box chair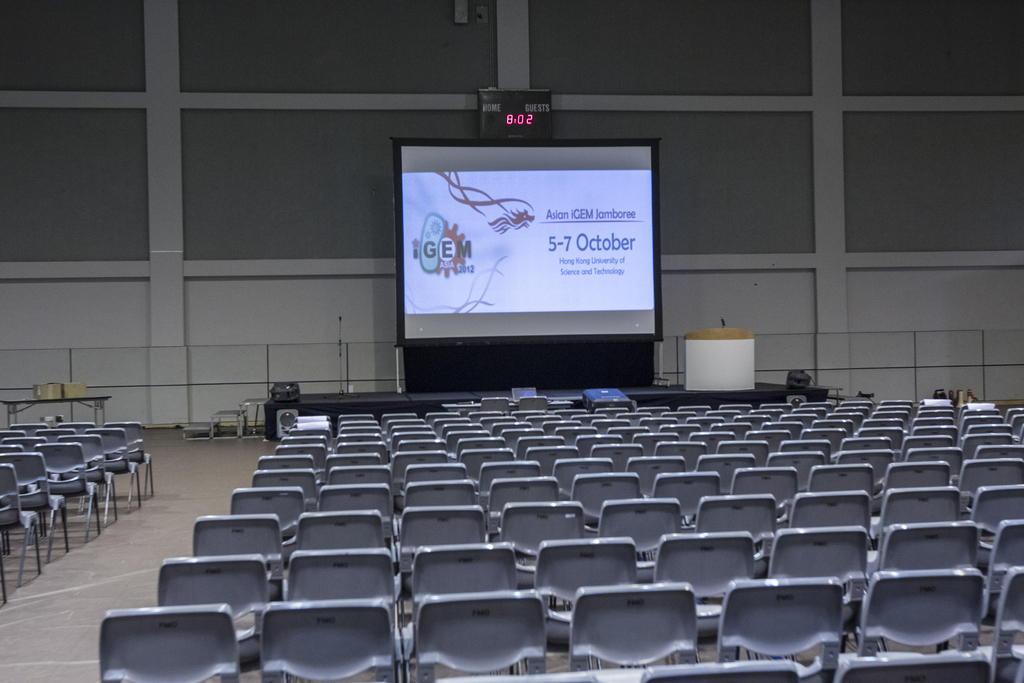
(x1=488, y1=479, x2=562, y2=528)
